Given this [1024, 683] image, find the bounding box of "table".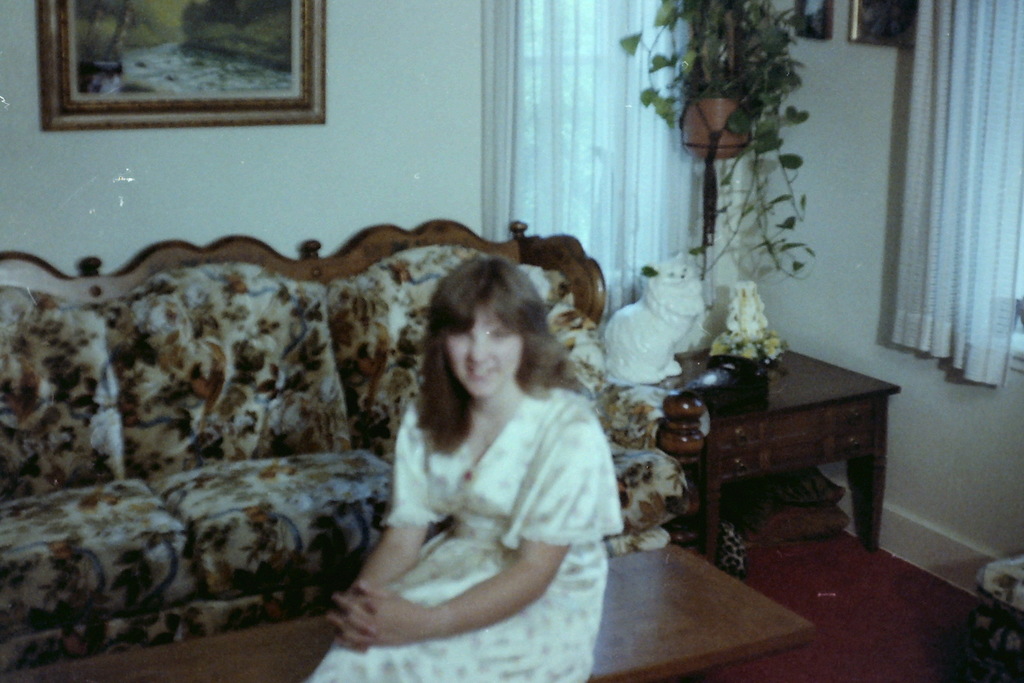
crop(627, 344, 906, 569).
